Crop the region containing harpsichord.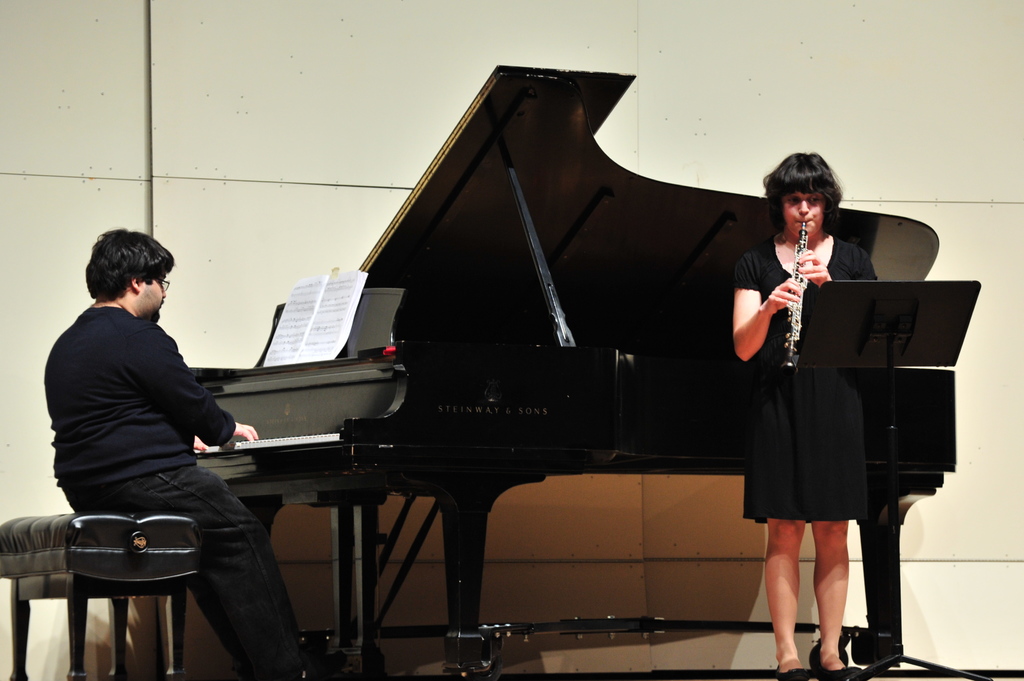
Crop region: 195,65,940,675.
